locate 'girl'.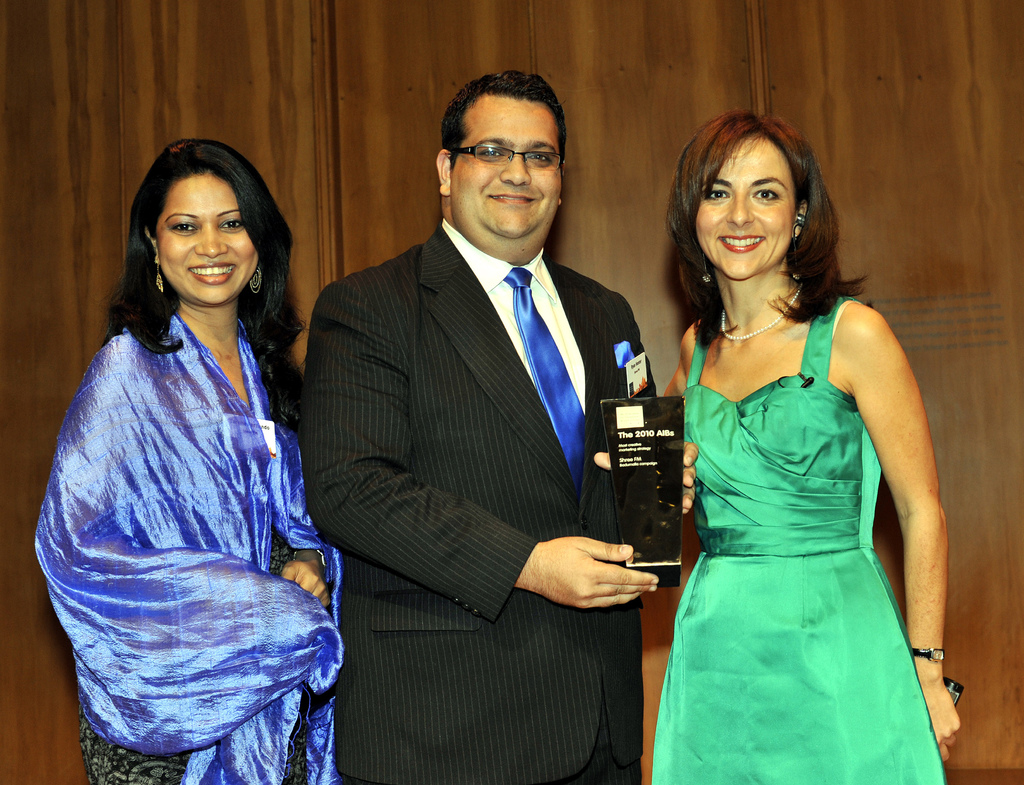
Bounding box: (x1=664, y1=108, x2=959, y2=784).
